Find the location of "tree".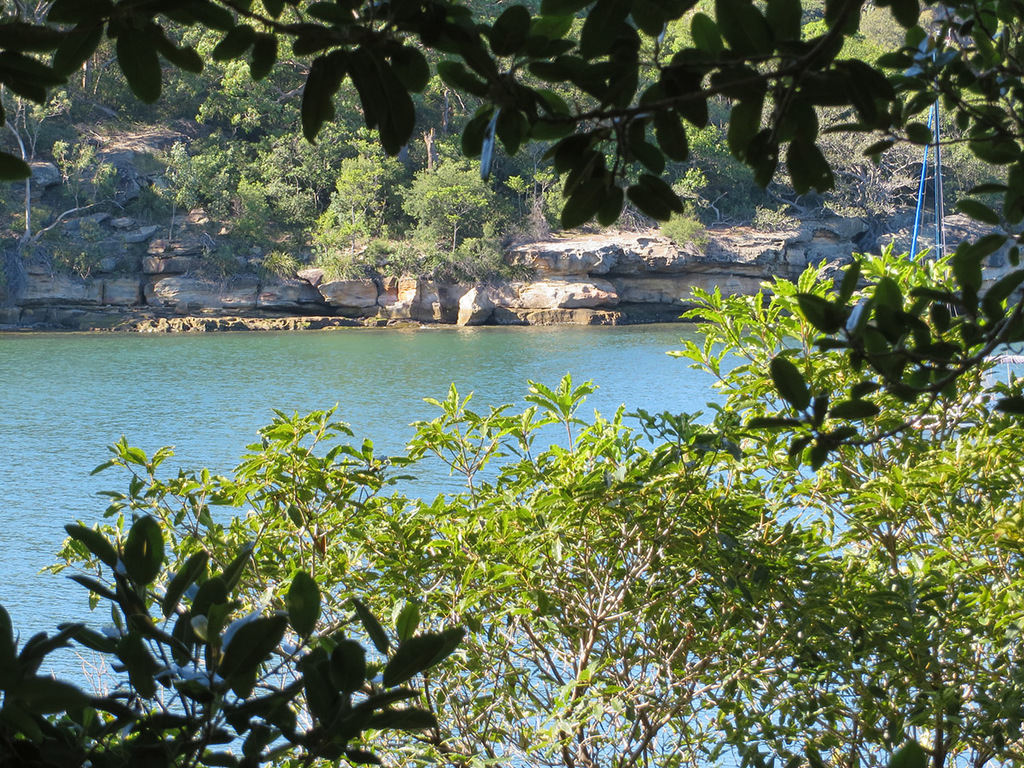
Location: 0, 67, 75, 230.
